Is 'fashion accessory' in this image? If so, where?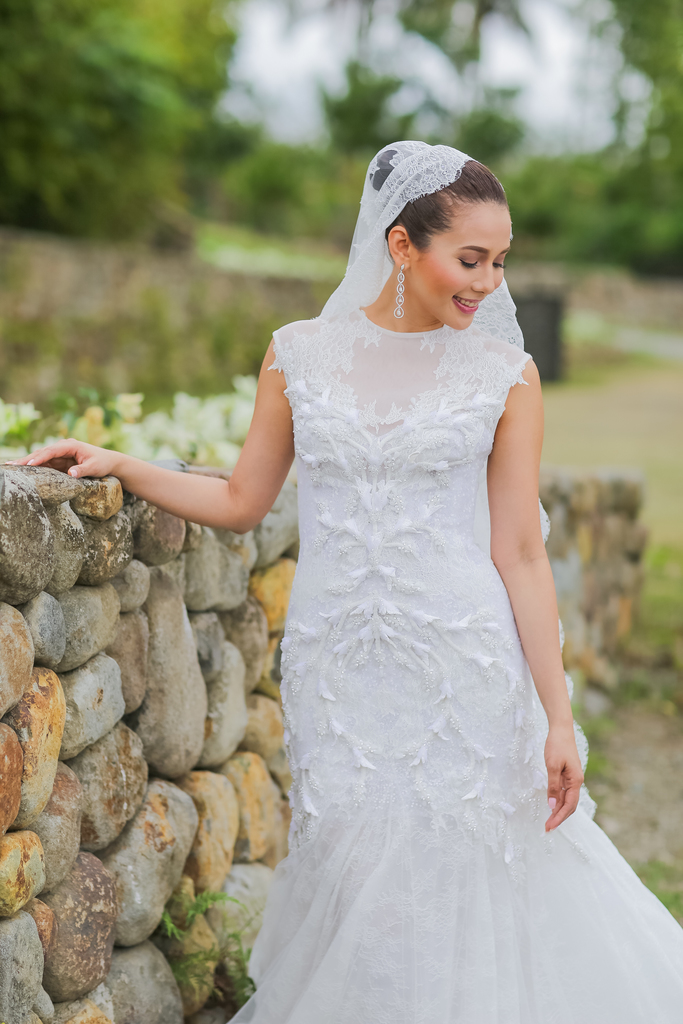
Yes, at rect(392, 263, 408, 321).
